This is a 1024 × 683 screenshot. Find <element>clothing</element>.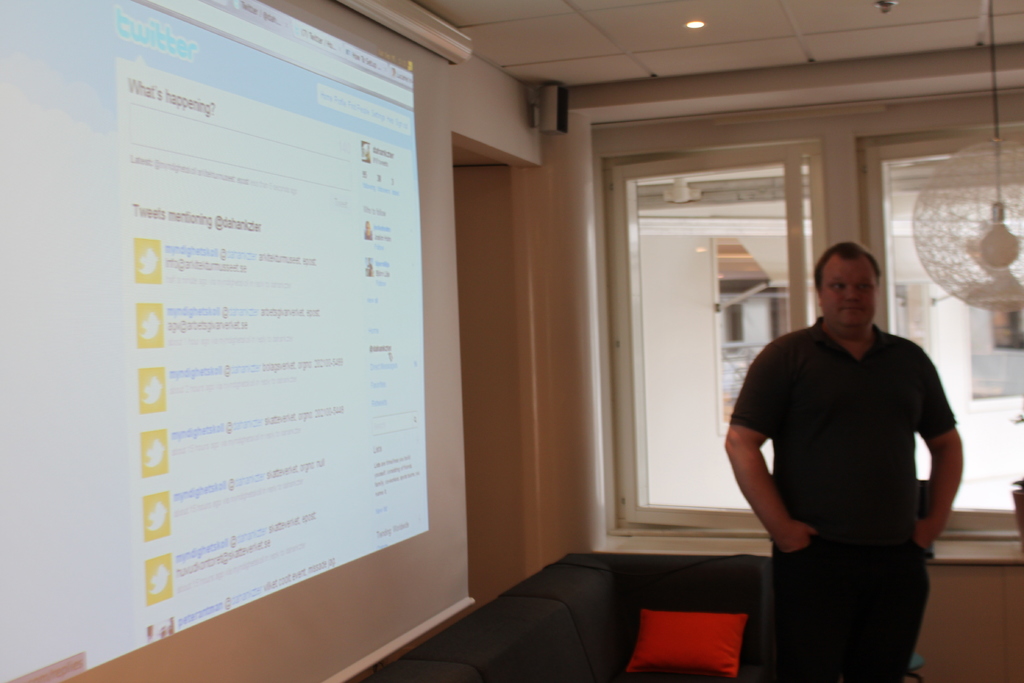
Bounding box: pyautogui.locateOnScreen(744, 275, 961, 645).
